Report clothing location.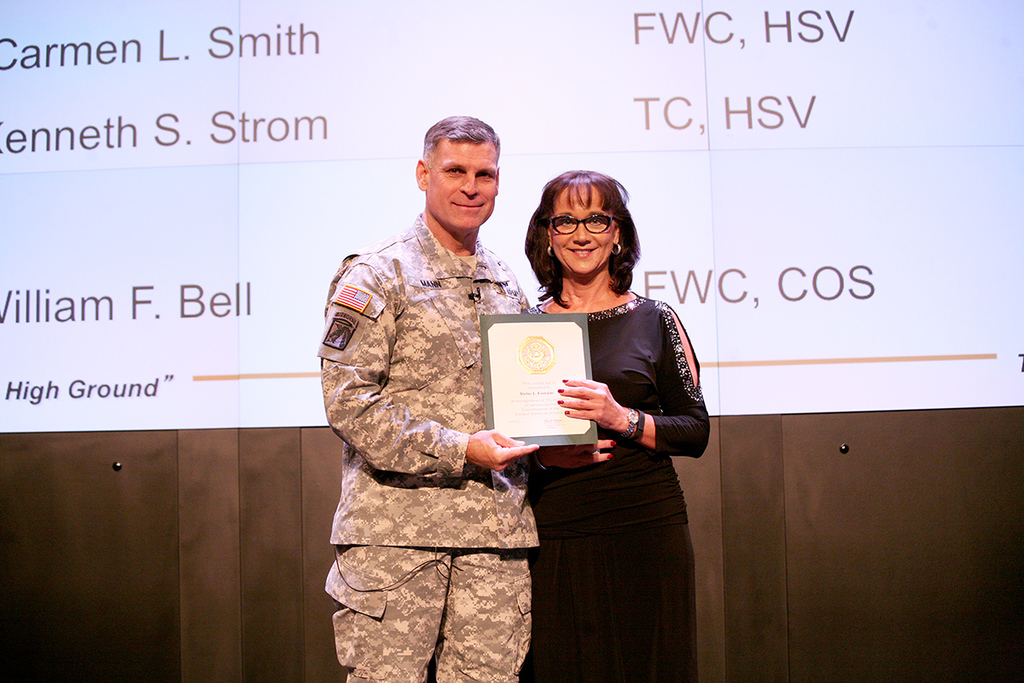
Report: (314,207,538,682).
